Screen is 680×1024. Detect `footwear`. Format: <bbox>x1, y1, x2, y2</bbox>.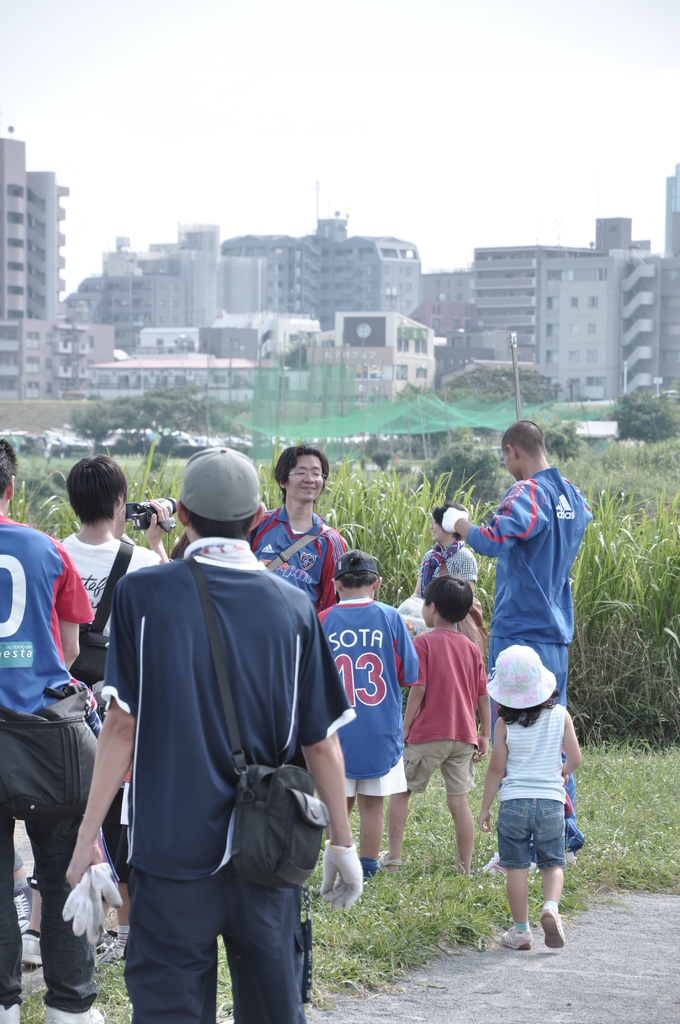
<bbox>375, 844, 401, 874</bbox>.
